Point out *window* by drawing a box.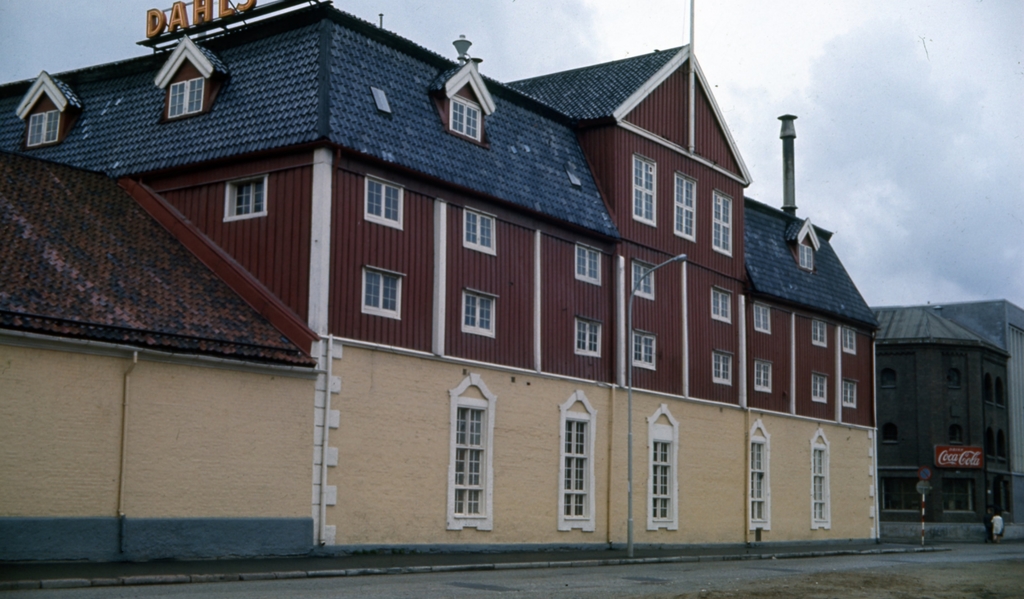
[813,322,828,345].
